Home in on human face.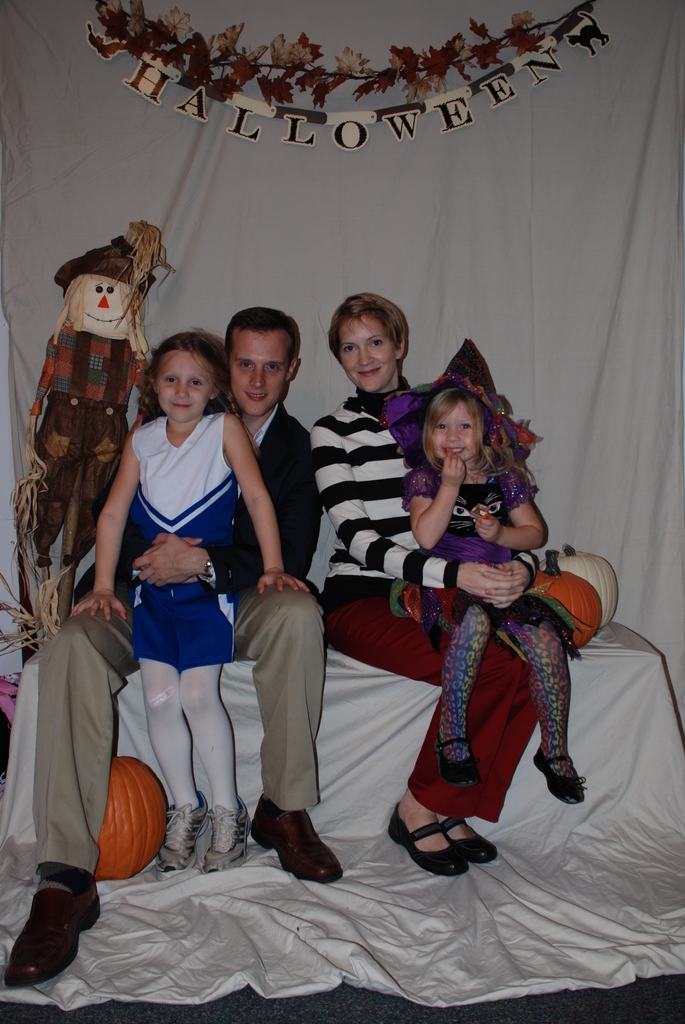
Homed in at <box>341,316,391,397</box>.
